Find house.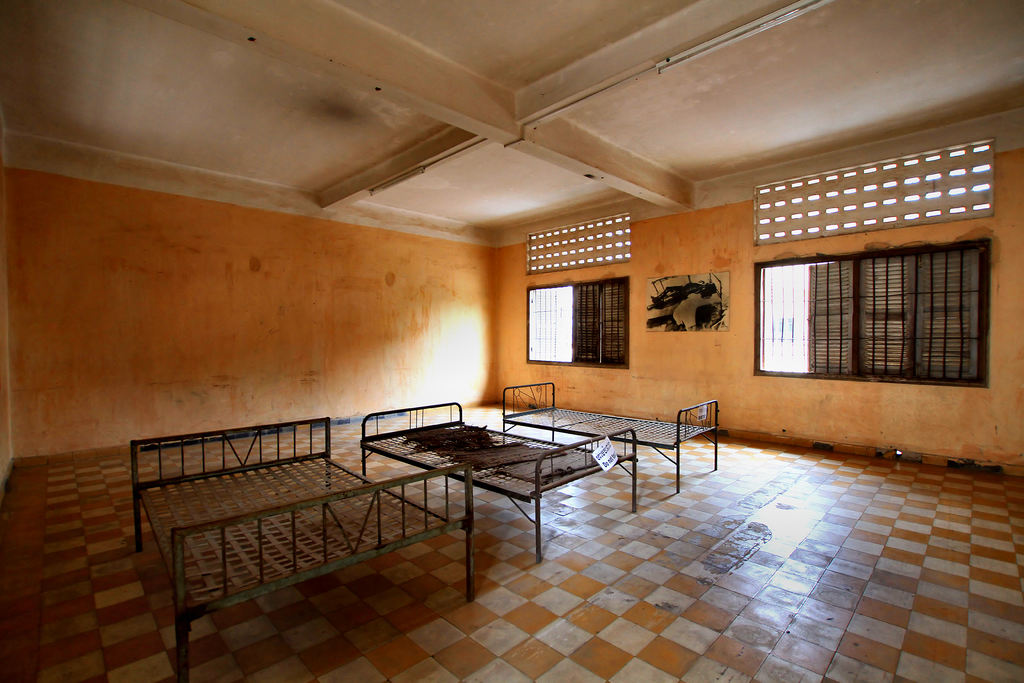
locate(0, 0, 1023, 682).
